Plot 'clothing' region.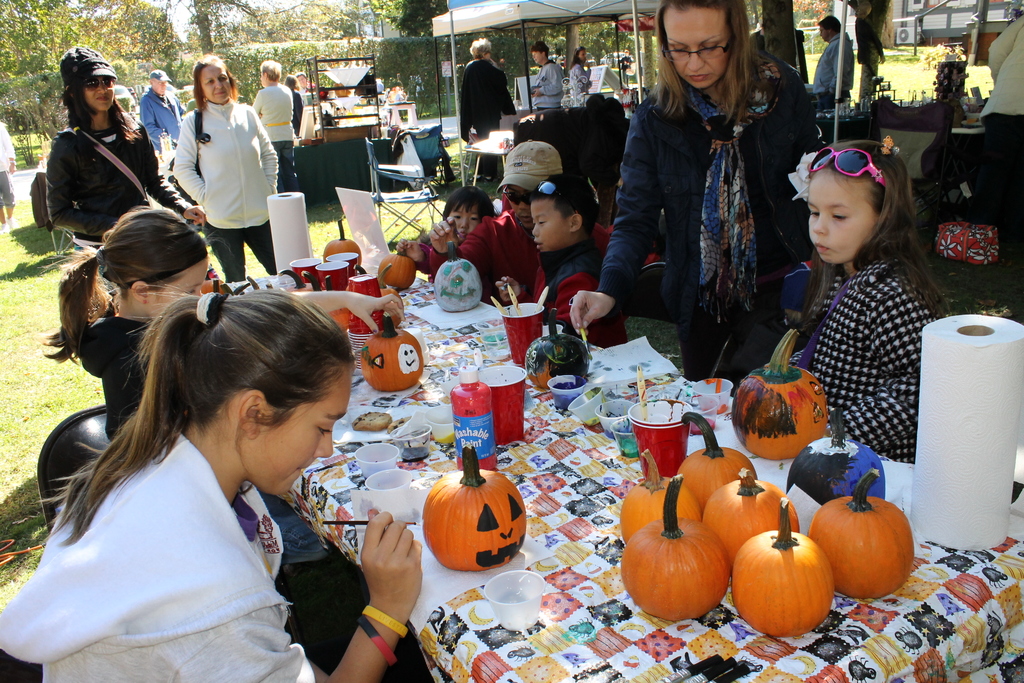
Plotted at rect(180, 100, 282, 284).
